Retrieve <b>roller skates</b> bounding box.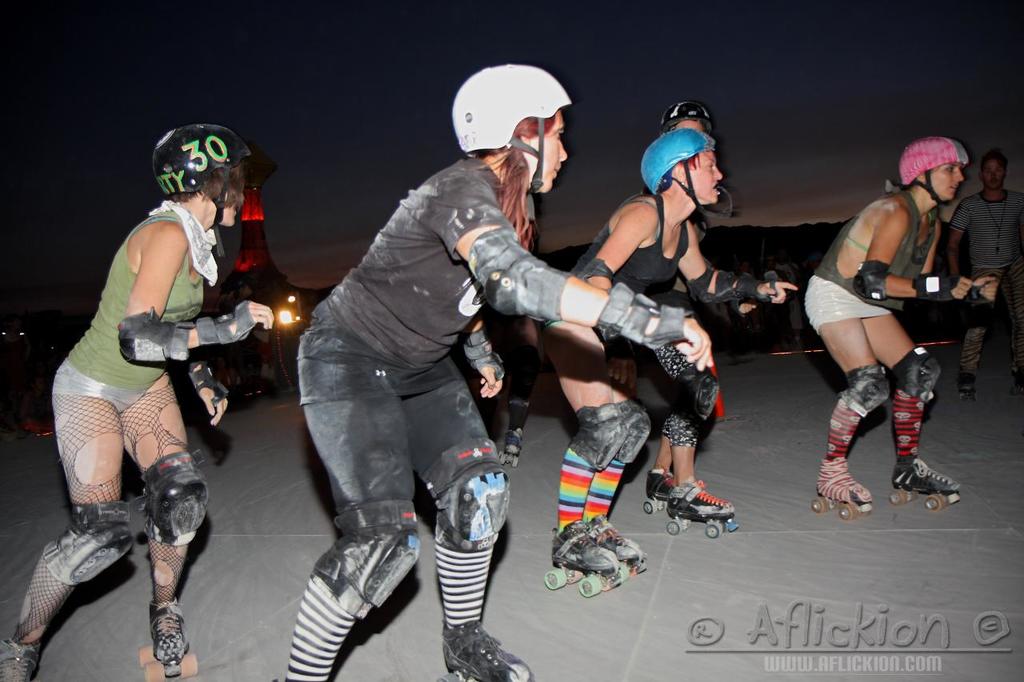
Bounding box: bbox=(138, 600, 199, 681).
